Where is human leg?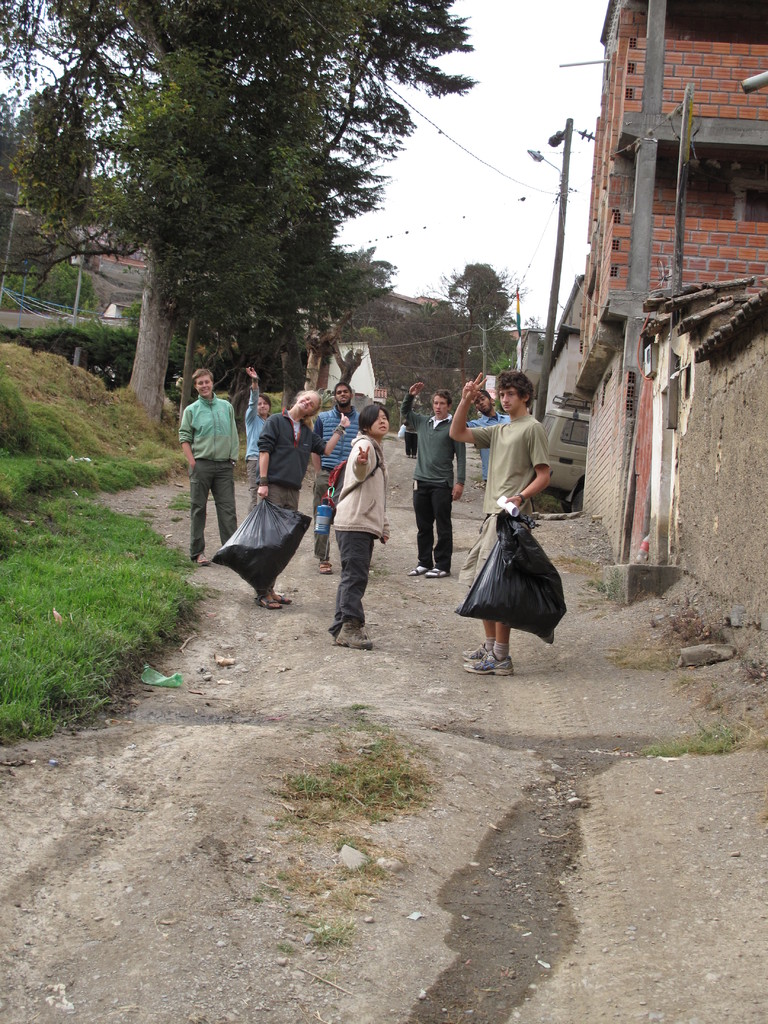
x1=209 y1=459 x2=234 y2=543.
